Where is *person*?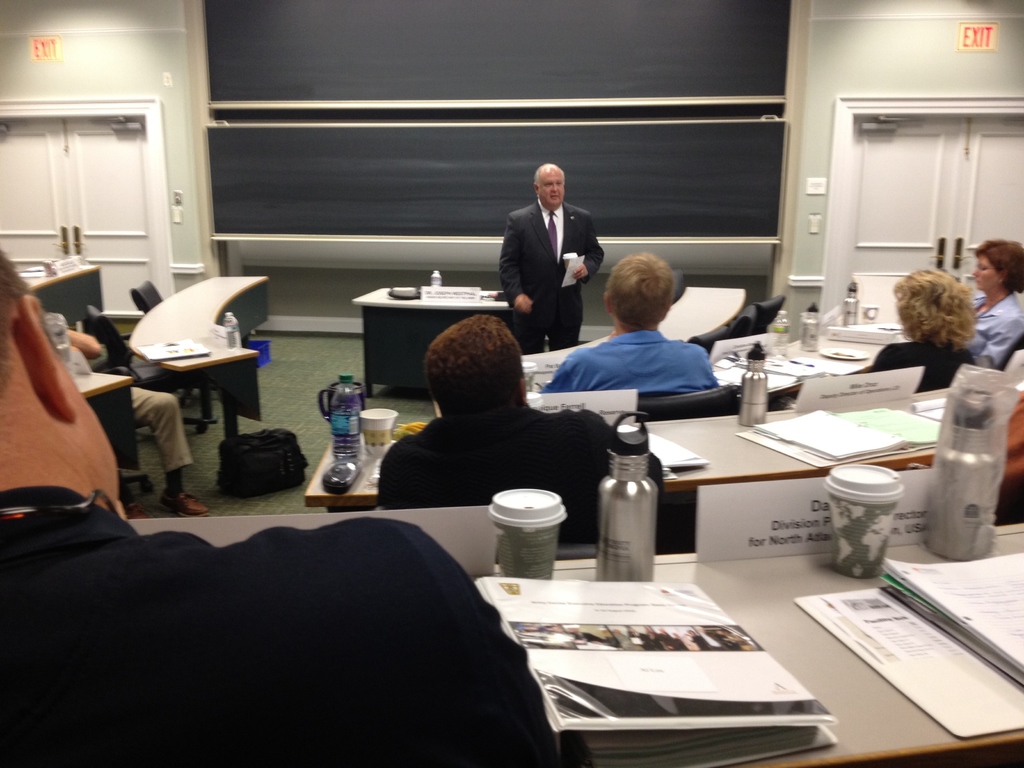
<bbox>862, 270, 979, 387</bbox>.
